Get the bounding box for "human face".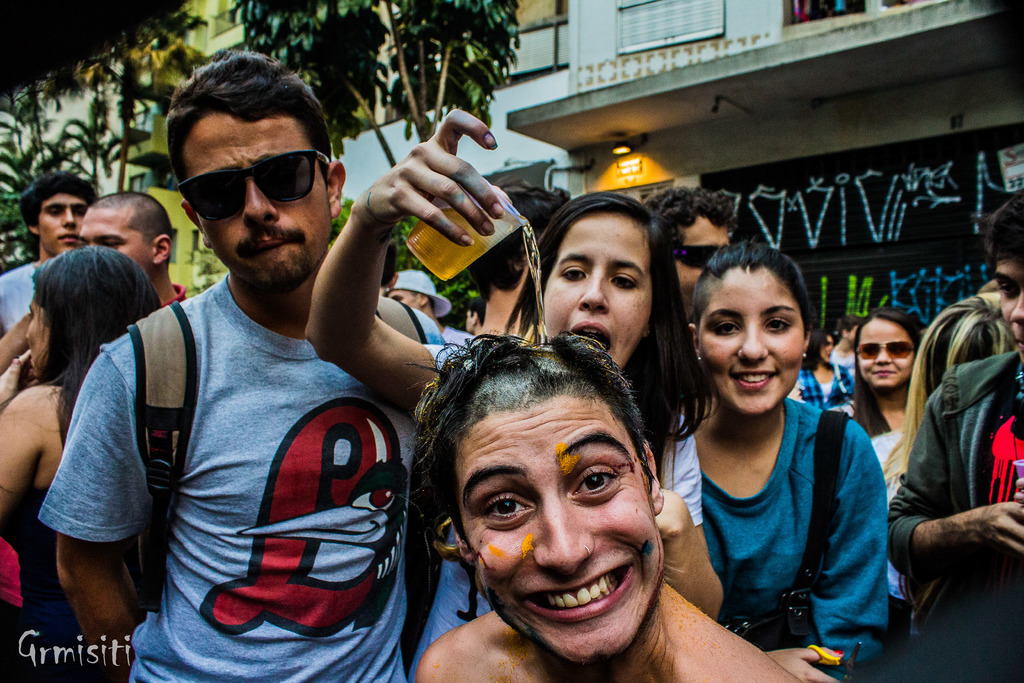
(74,215,152,278).
